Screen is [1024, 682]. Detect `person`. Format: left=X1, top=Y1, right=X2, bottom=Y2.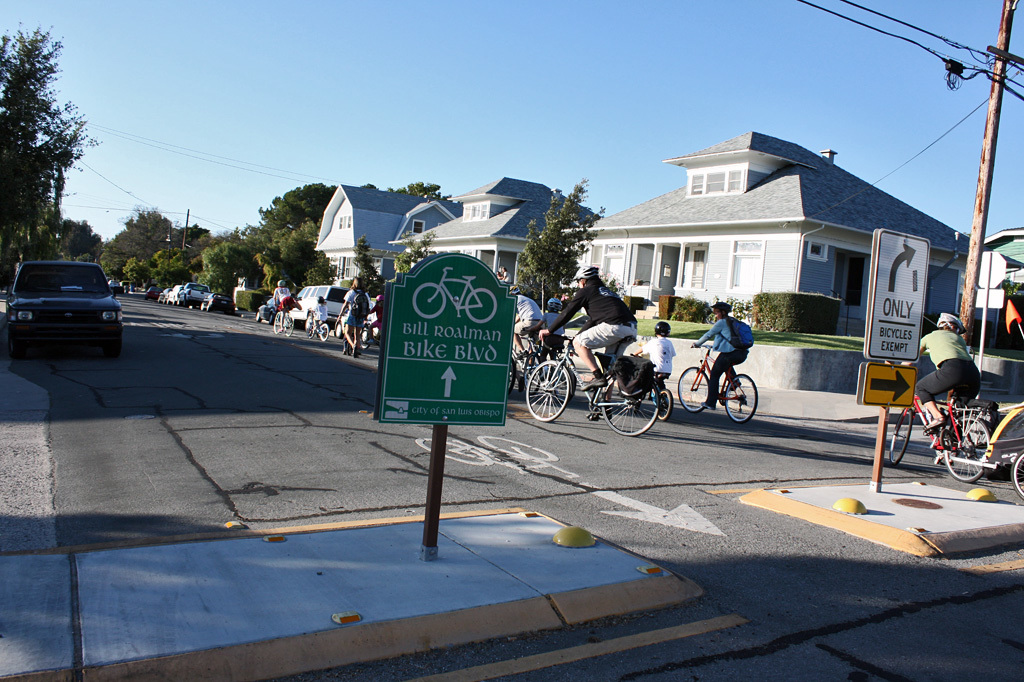
left=510, top=296, right=540, bottom=351.
